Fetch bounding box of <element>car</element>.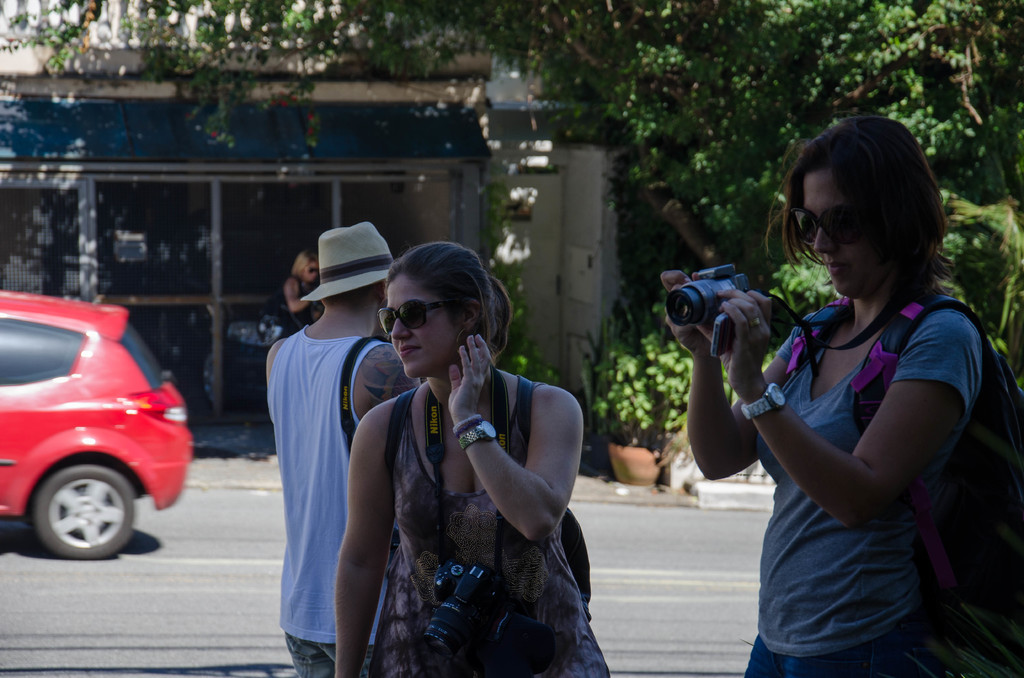
Bbox: left=0, top=291, right=189, bottom=564.
